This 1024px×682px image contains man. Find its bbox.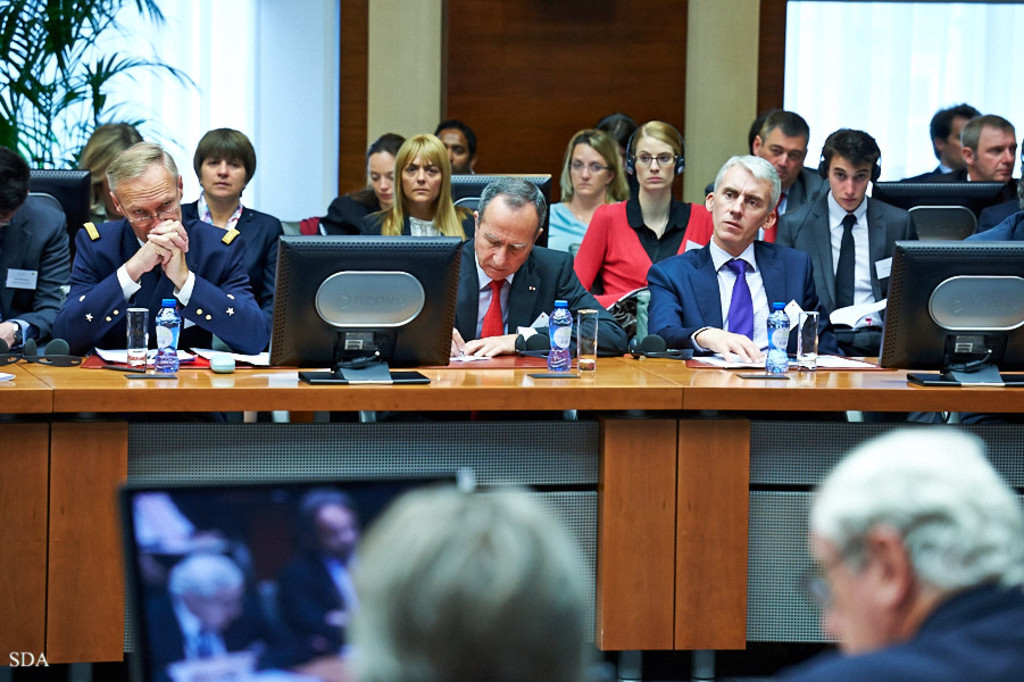
905 99 976 182.
